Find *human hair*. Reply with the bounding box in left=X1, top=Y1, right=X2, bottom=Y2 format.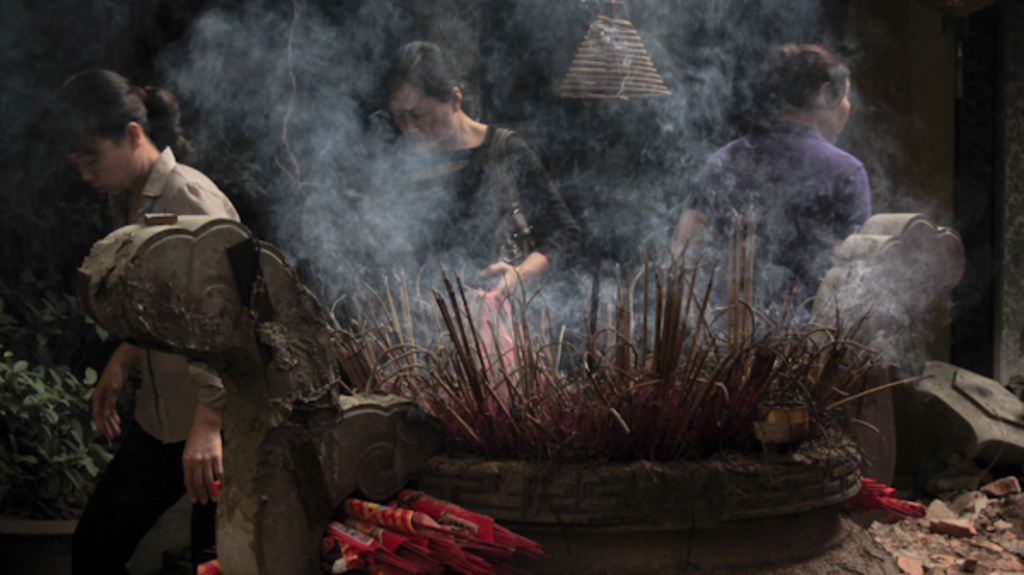
left=53, top=63, right=171, bottom=181.
